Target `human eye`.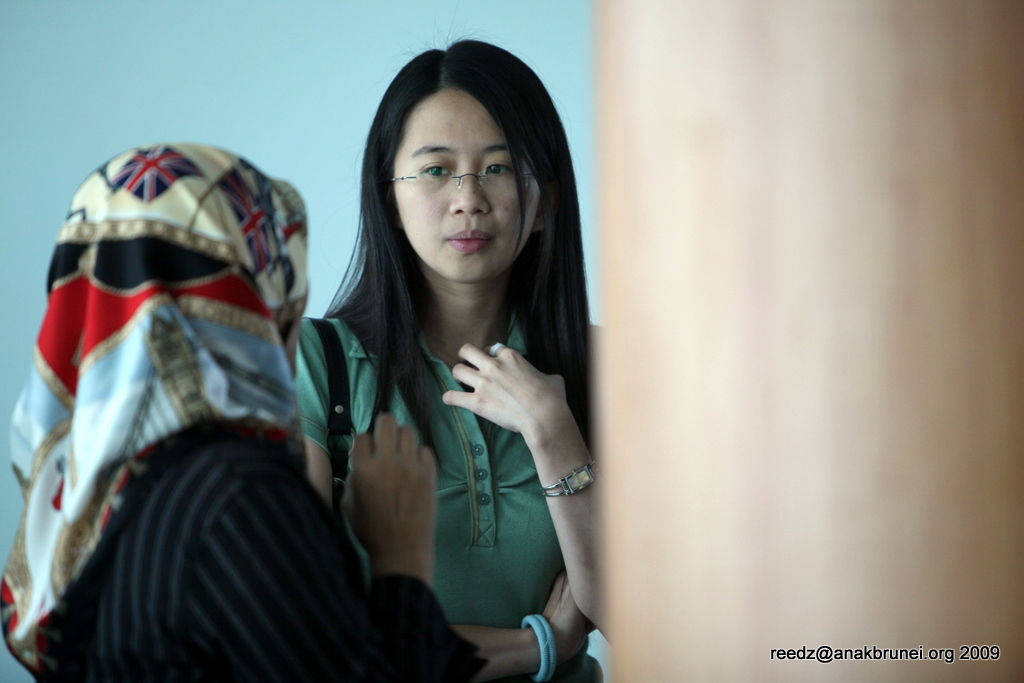
Target region: bbox=(416, 160, 461, 178).
